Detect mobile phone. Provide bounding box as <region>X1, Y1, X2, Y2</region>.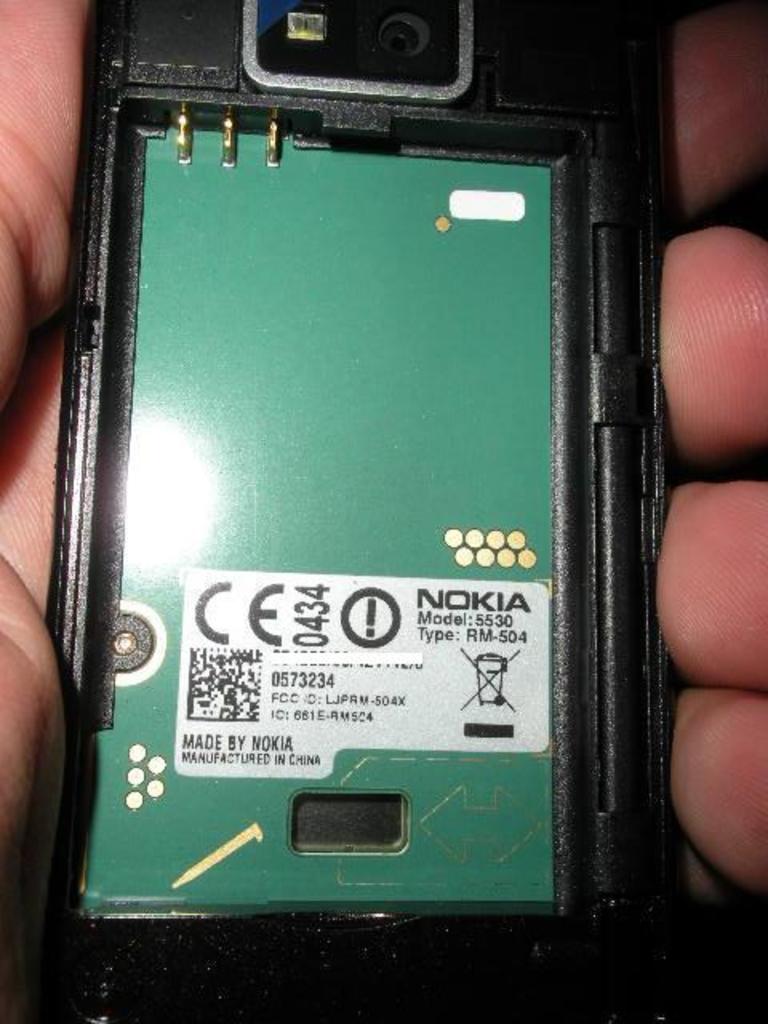
<region>19, 0, 683, 1022</region>.
